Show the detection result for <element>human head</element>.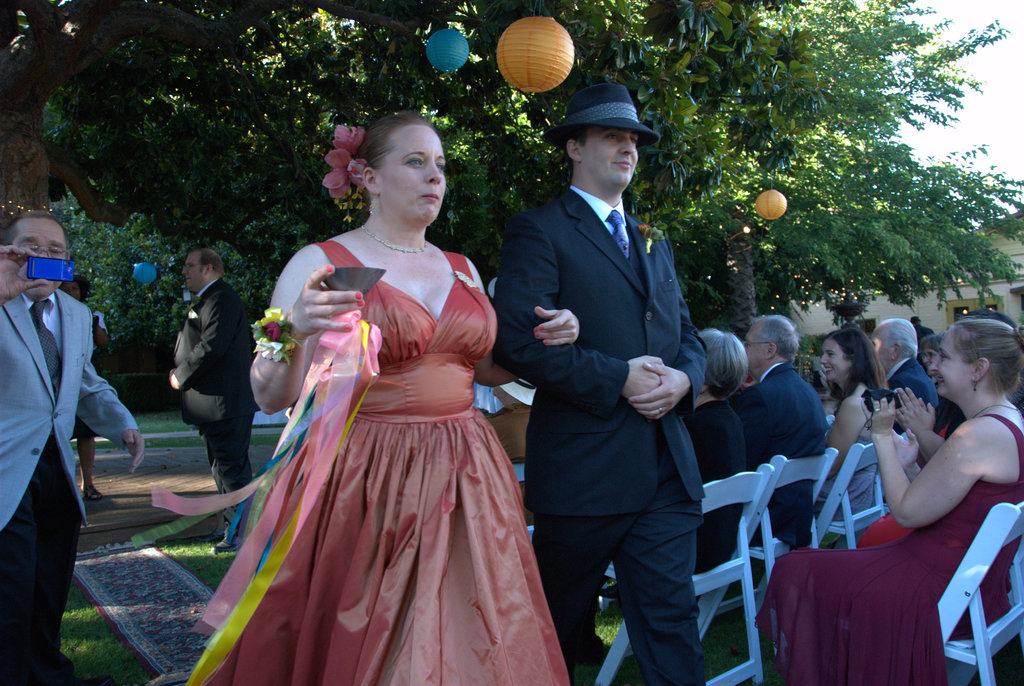
l=563, t=86, r=640, b=190.
